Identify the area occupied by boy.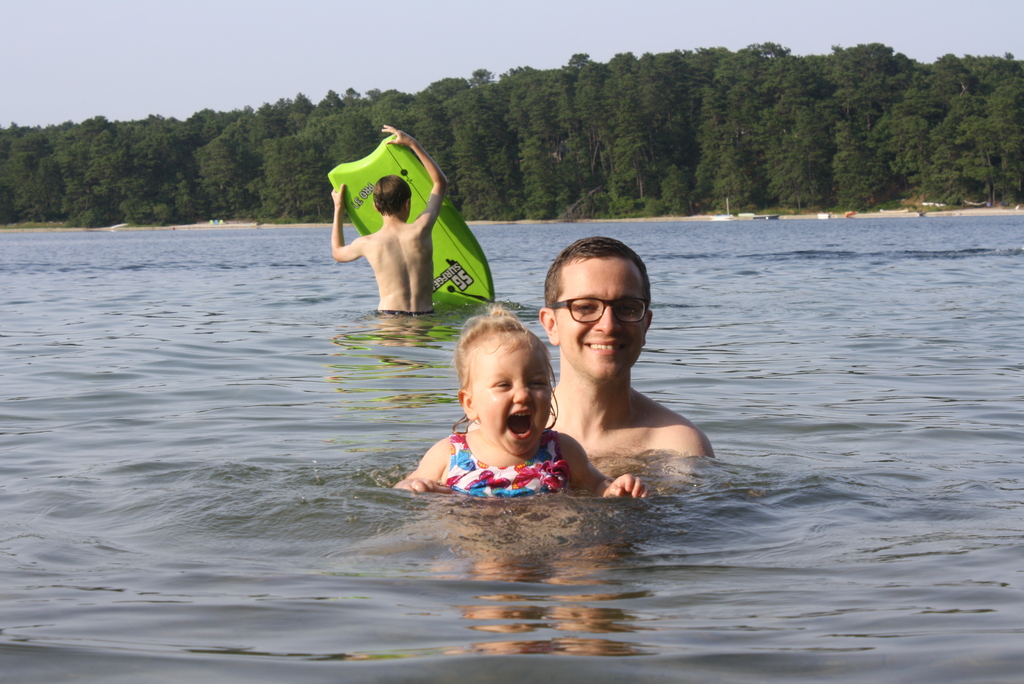
Area: x1=383 y1=301 x2=603 y2=535.
